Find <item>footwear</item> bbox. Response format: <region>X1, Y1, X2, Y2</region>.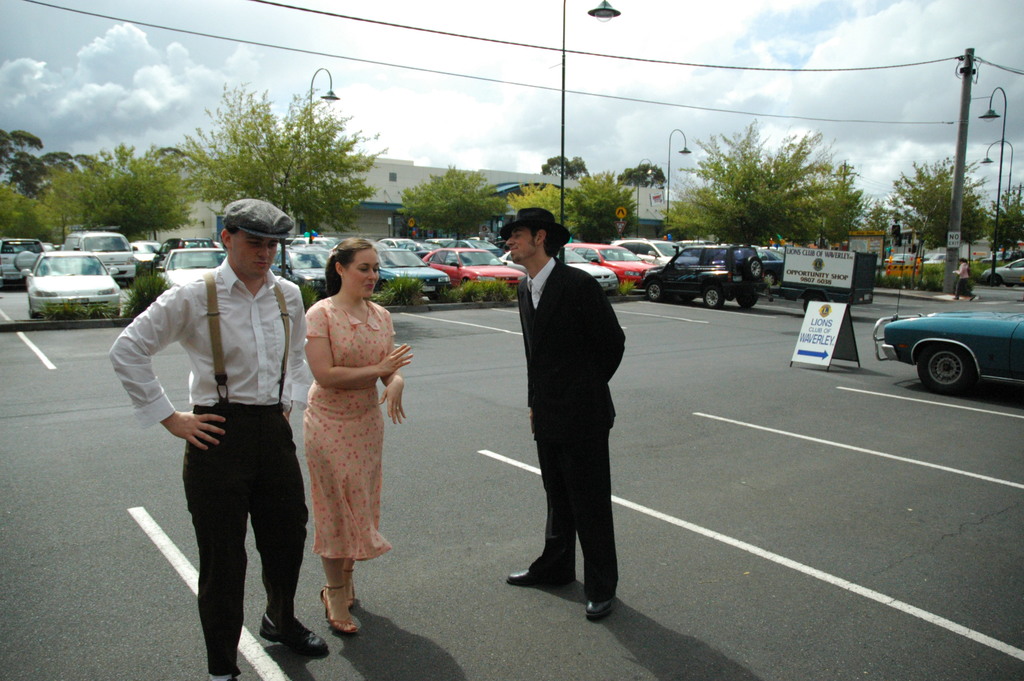
<region>508, 562, 572, 589</region>.
